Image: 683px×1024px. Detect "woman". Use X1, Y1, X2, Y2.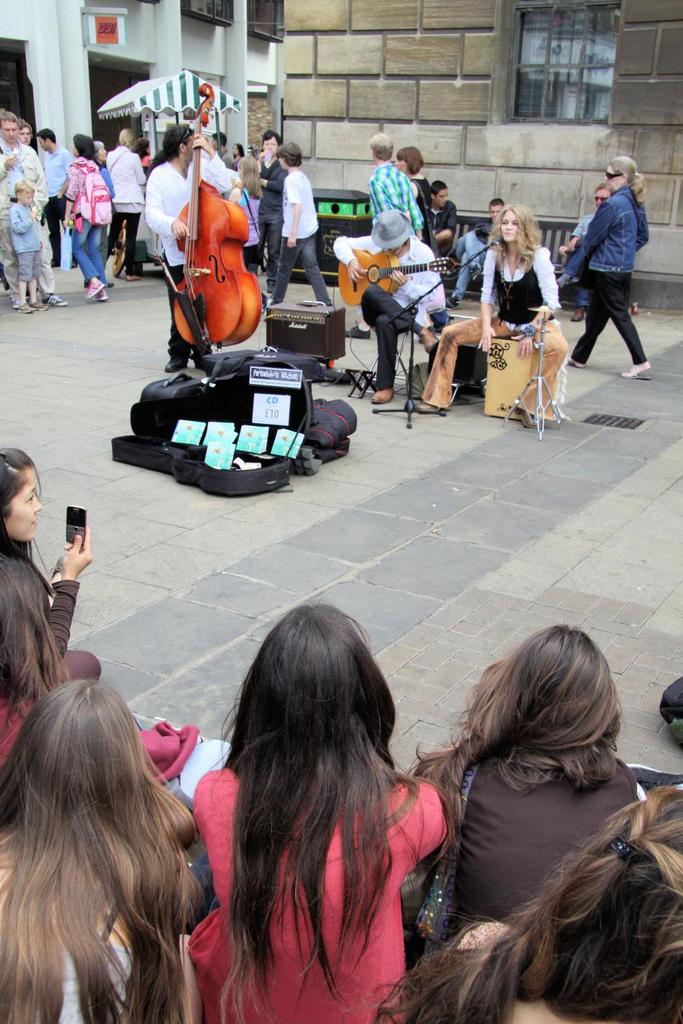
0, 680, 202, 1021.
